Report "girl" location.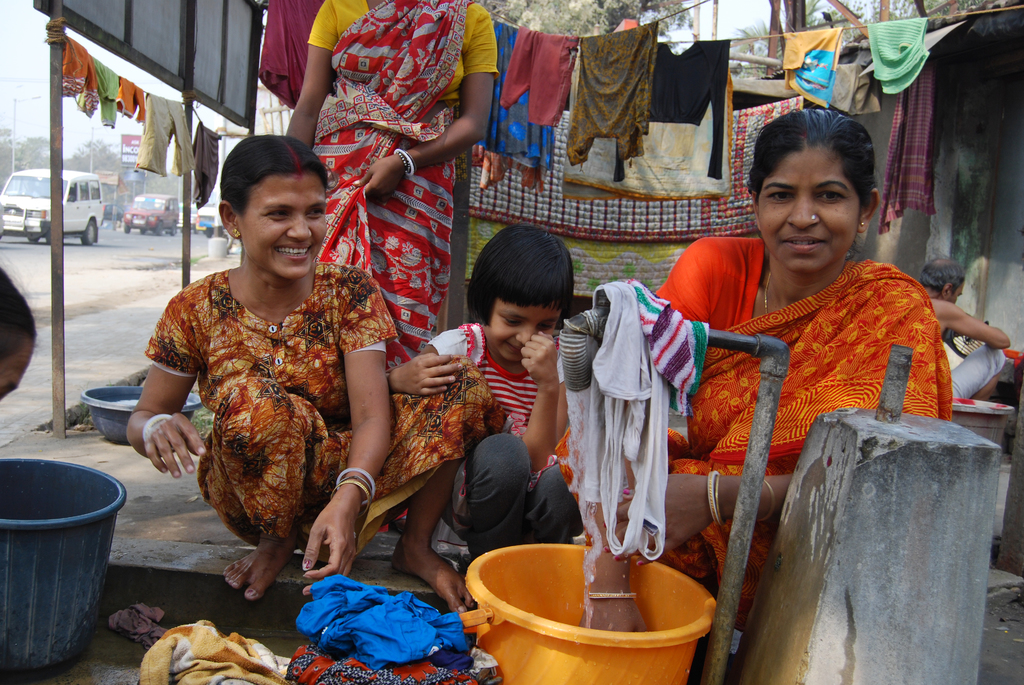
Report: (387, 223, 583, 562).
